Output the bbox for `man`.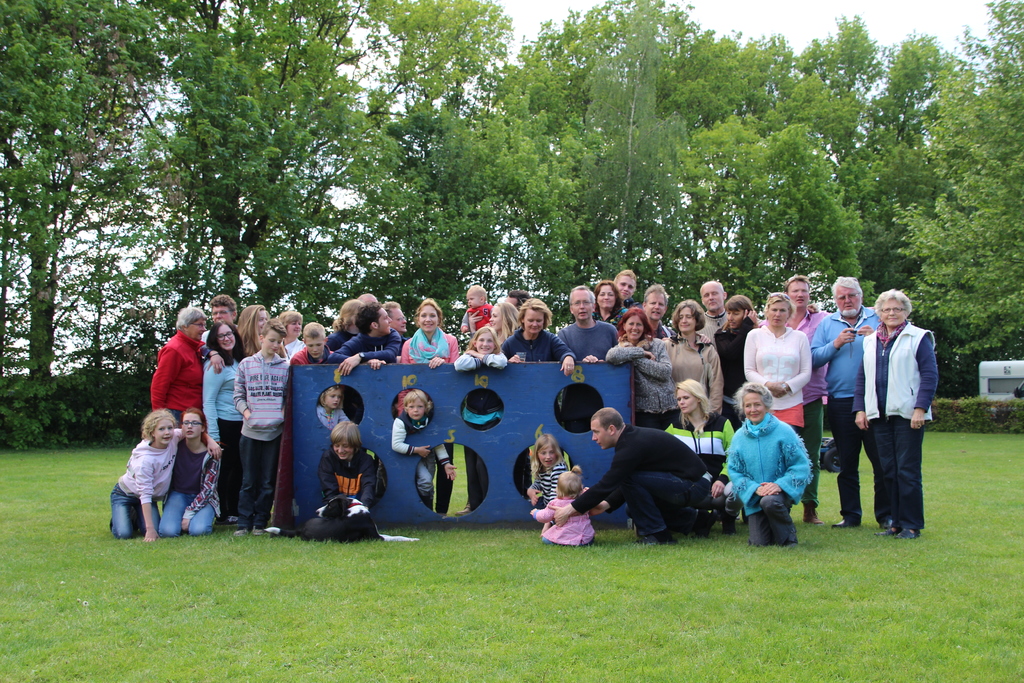
<bbox>810, 273, 879, 524</bbox>.
